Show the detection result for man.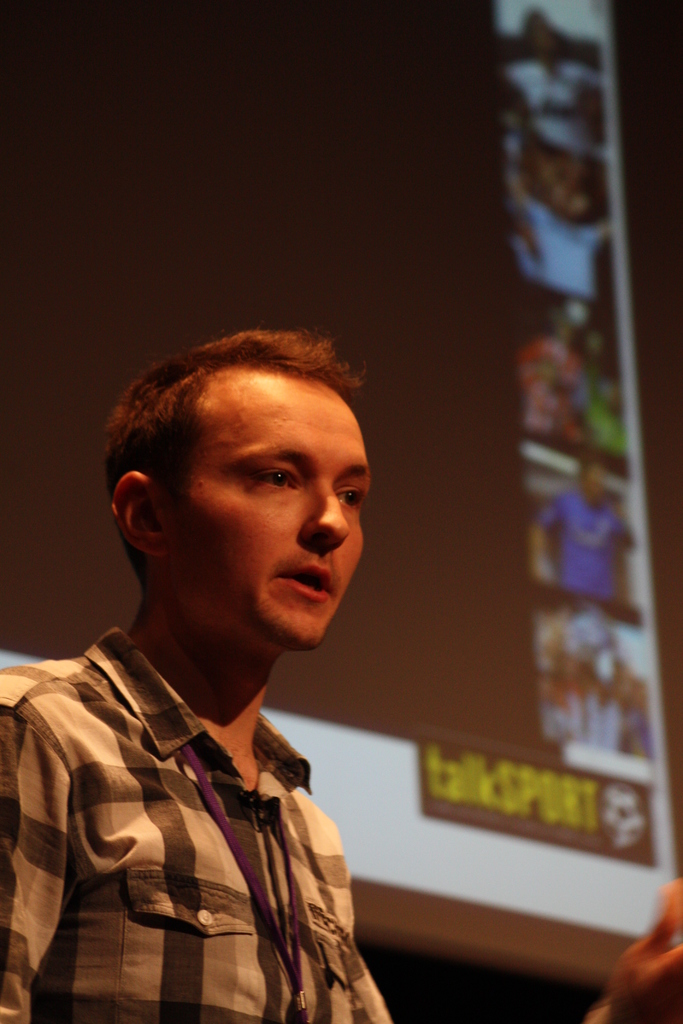
Rect(6, 322, 437, 1021).
